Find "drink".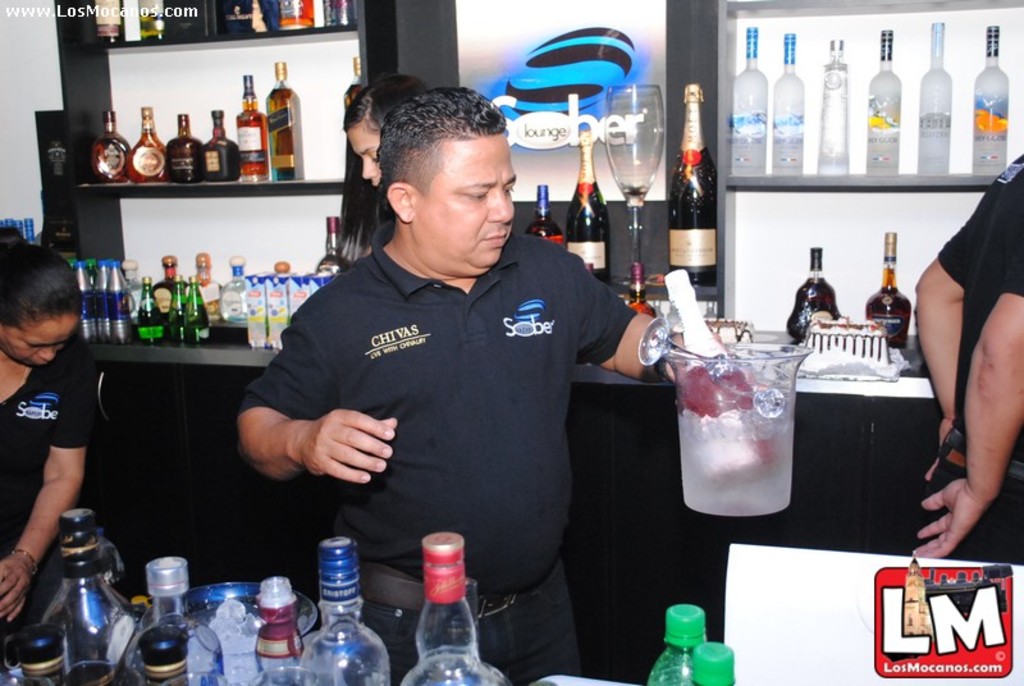
l=667, t=83, r=716, b=284.
